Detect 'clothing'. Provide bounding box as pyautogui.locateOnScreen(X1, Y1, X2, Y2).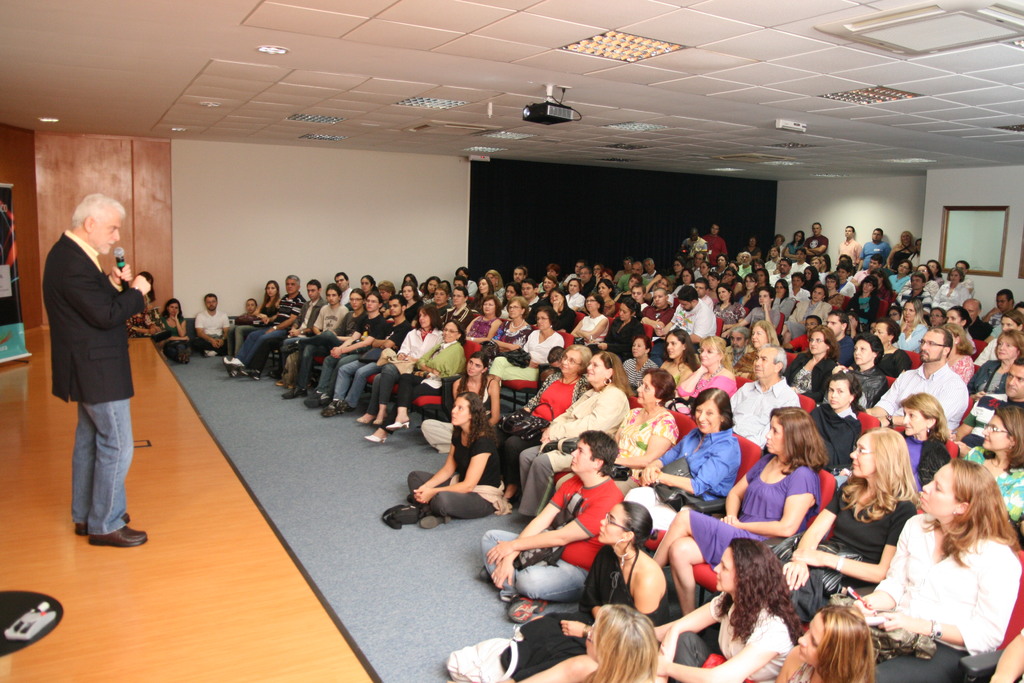
pyautogui.locateOnScreen(189, 309, 233, 356).
